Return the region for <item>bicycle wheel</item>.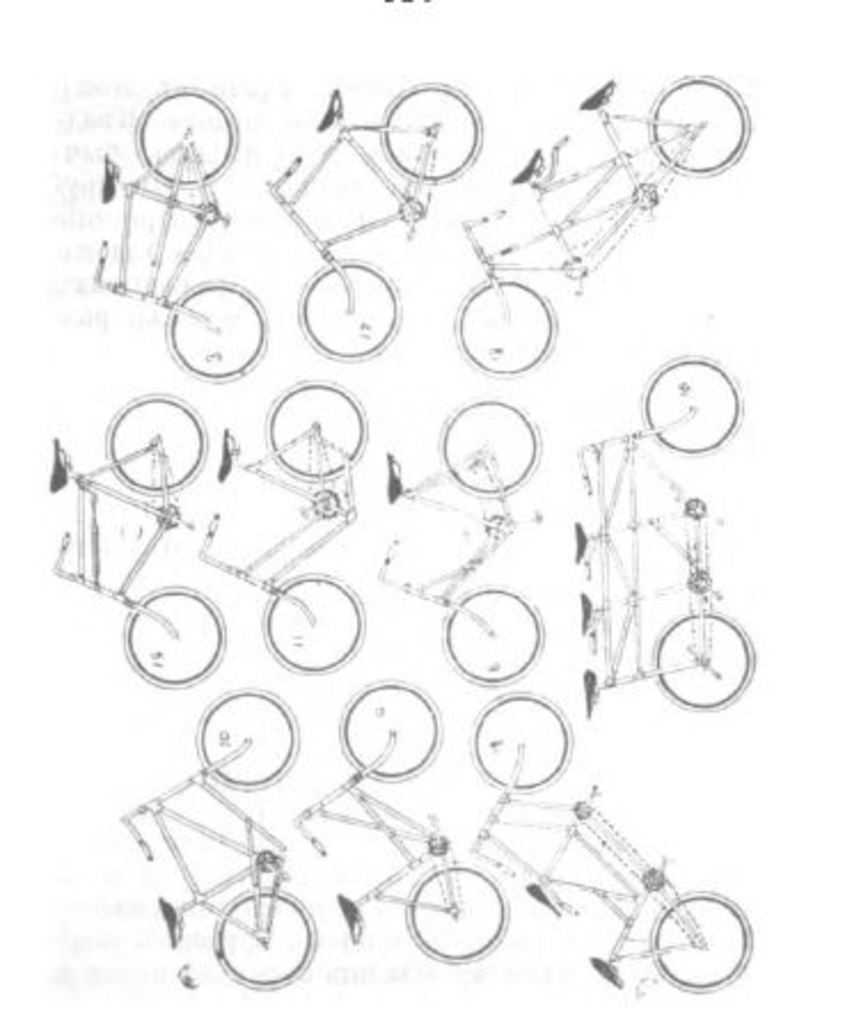
BBox(641, 355, 744, 458).
